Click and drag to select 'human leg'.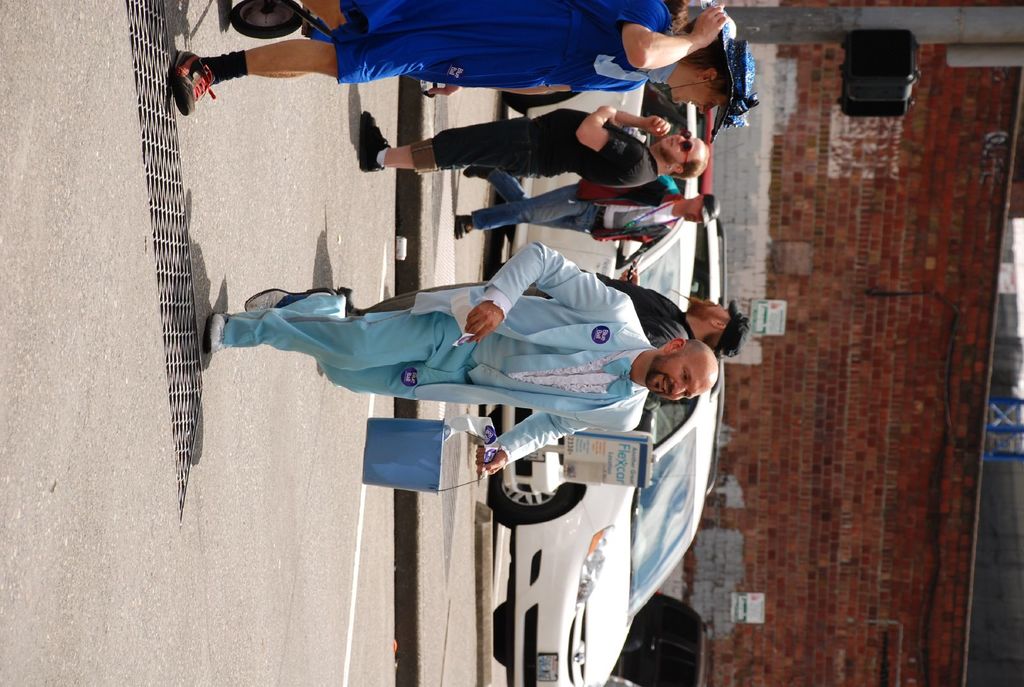
Selection: left=468, top=165, right=582, bottom=223.
